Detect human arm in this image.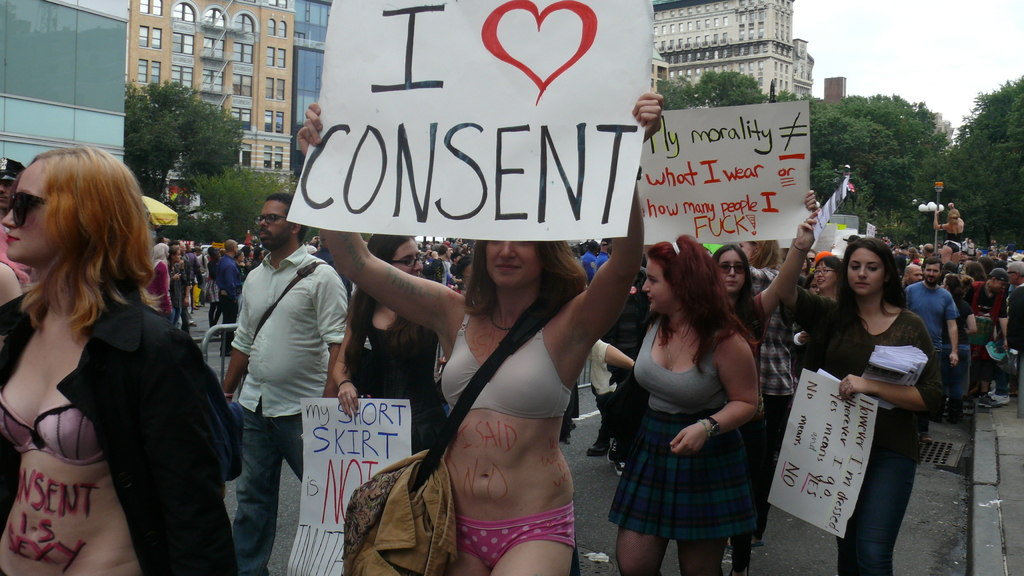
Detection: 326:298:369:417.
